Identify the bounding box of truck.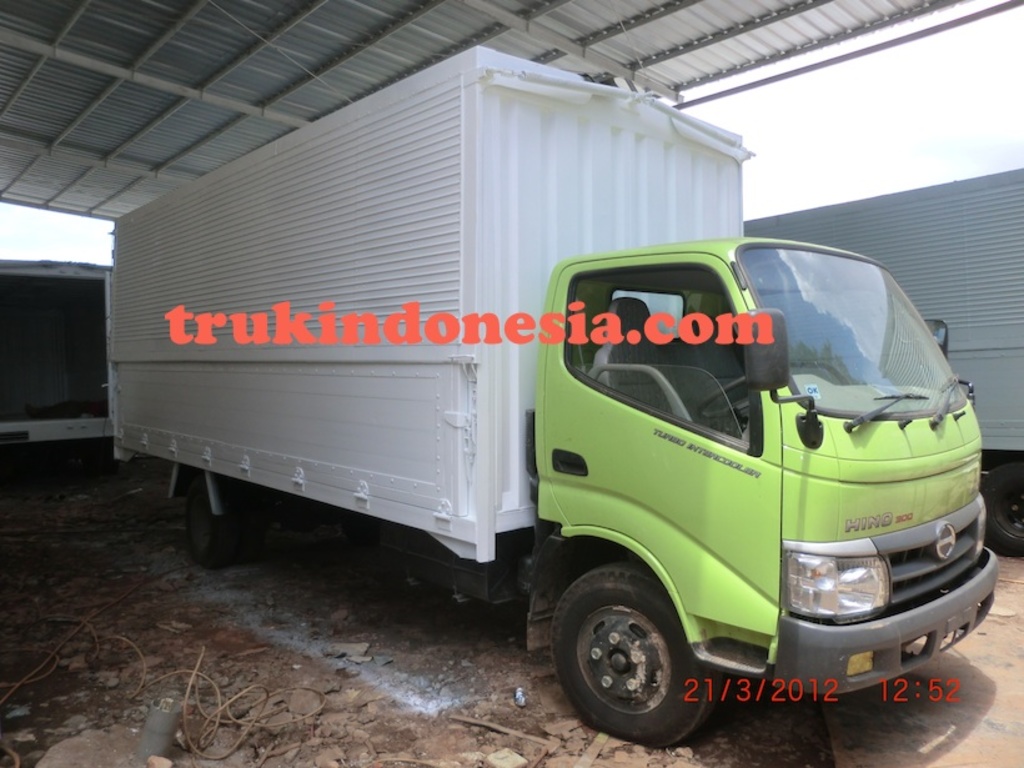
[x1=84, y1=99, x2=1012, y2=747].
